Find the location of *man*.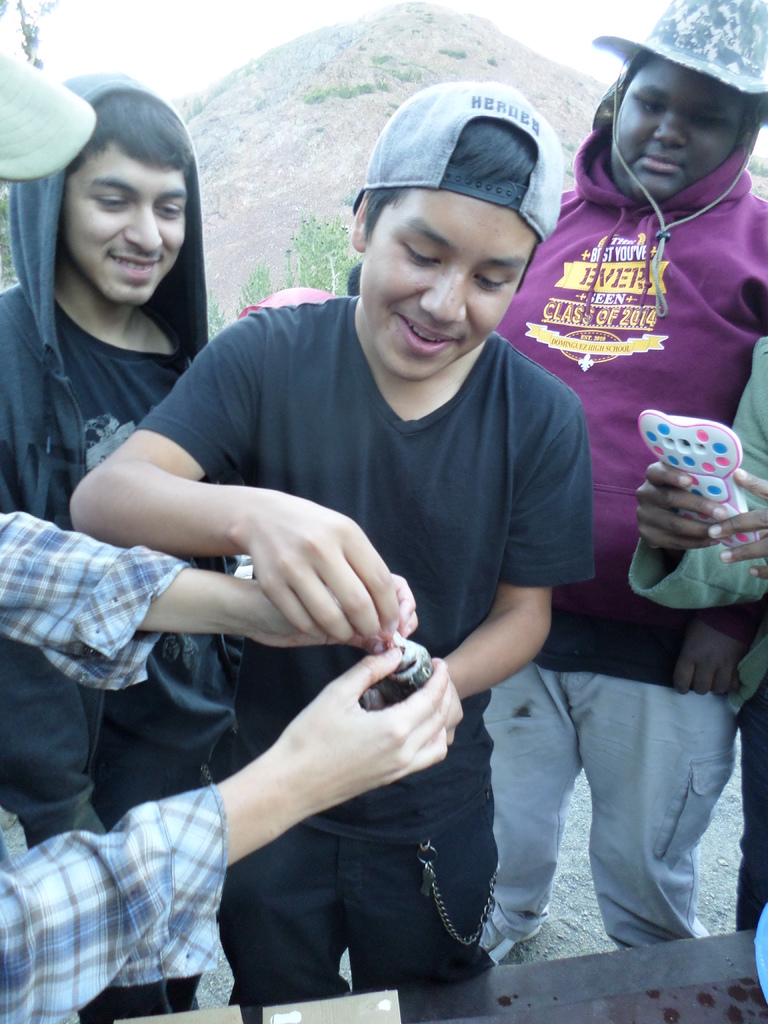
Location: Rect(0, 67, 248, 1023).
